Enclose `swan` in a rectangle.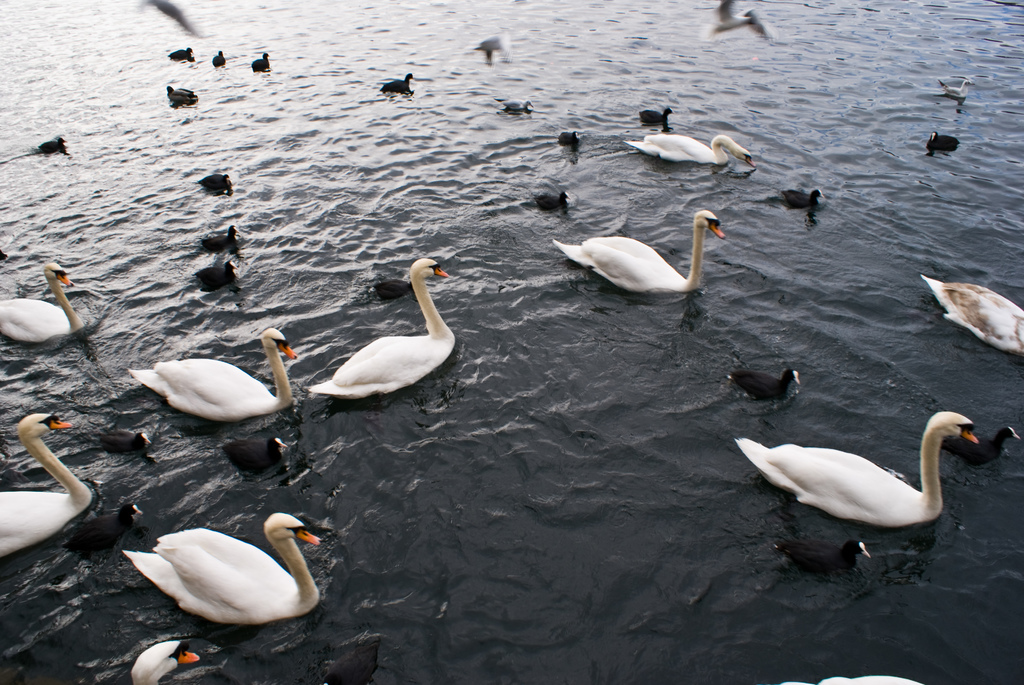
<box>936,75,977,101</box>.
